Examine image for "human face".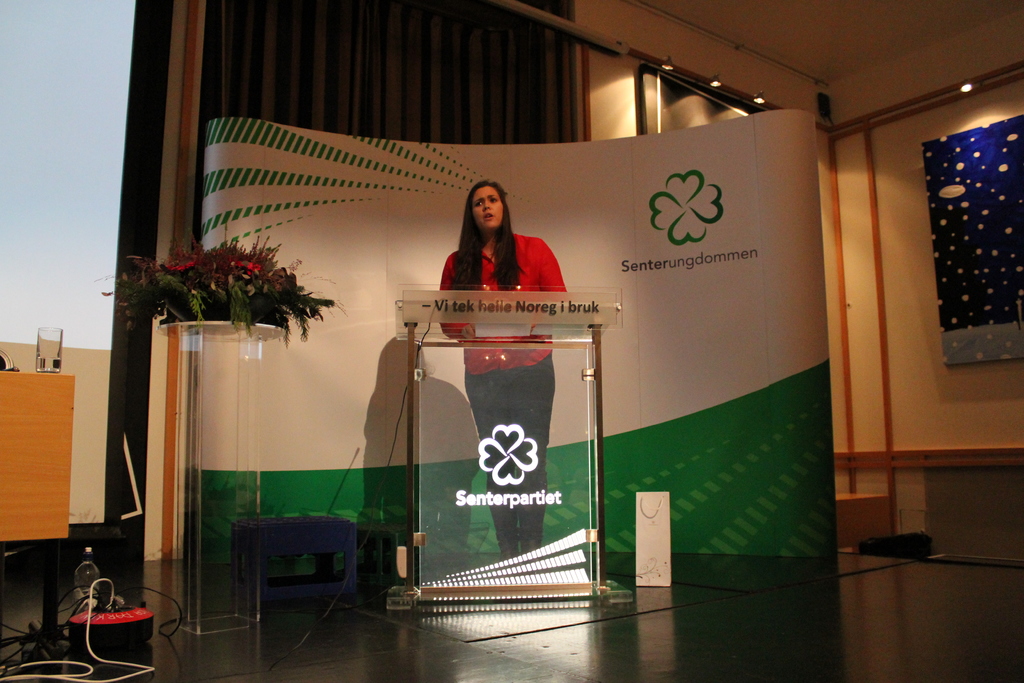
Examination result: x1=472 y1=185 x2=504 y2=230.
